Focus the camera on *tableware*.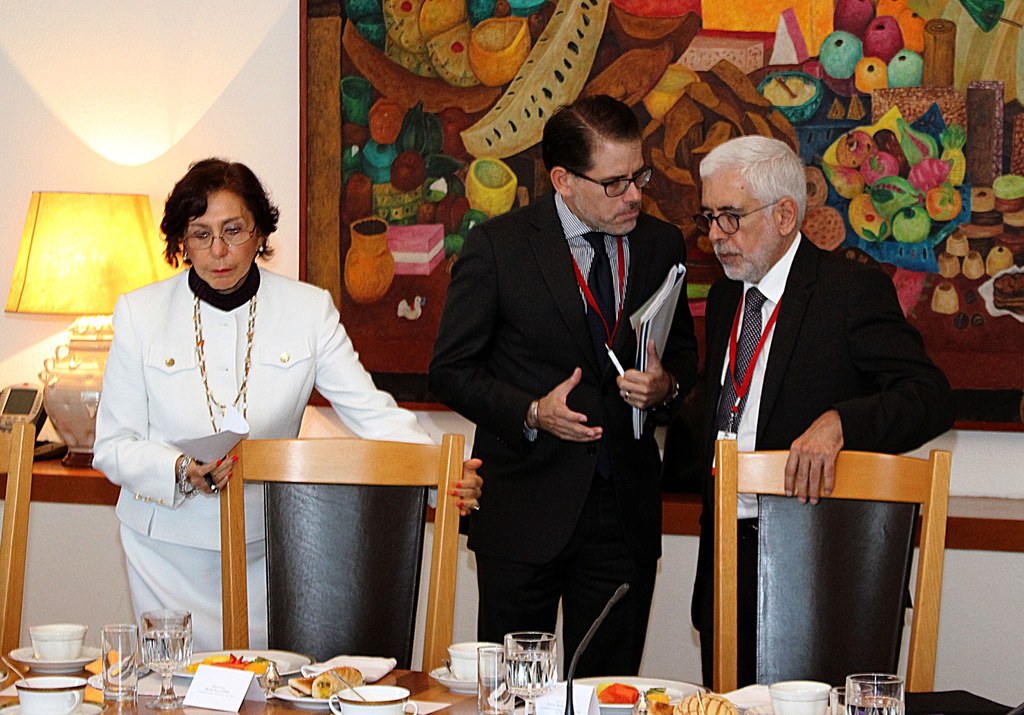
Focus region: <box>475,642,520,714</box>.
